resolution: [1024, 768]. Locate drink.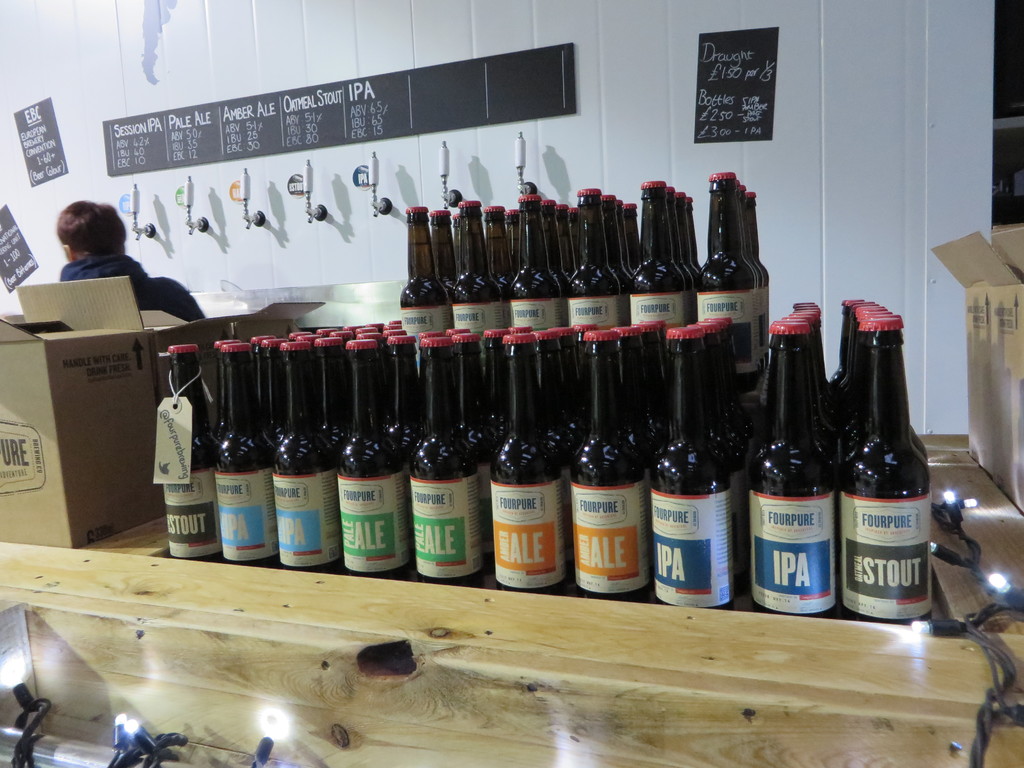
region(490, 330, 561, 589).
